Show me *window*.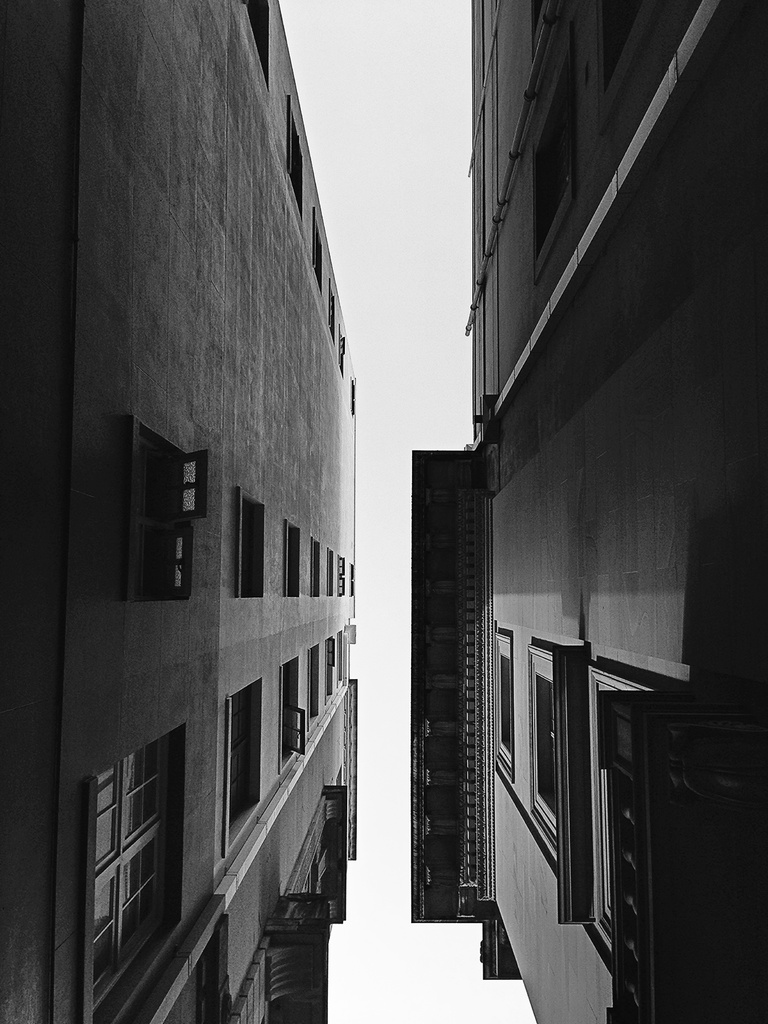
*window* is here: bbox(233, 492, 269, 597).
